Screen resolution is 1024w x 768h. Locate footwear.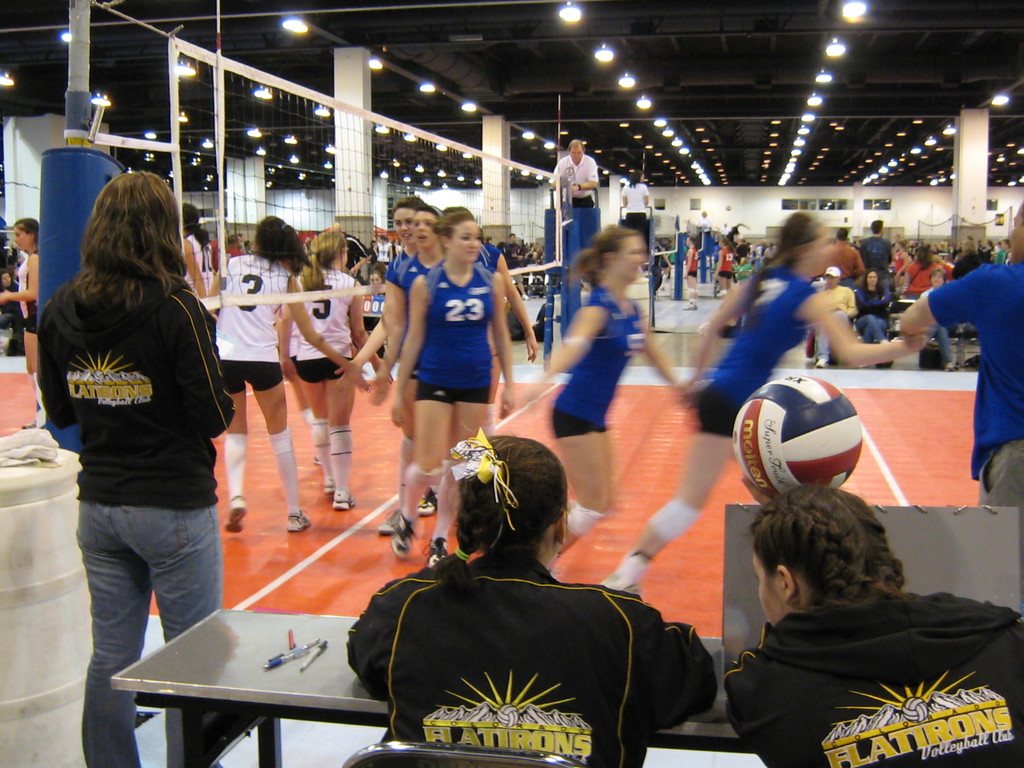
[left=423, top=538, right=448, bottom=568].
